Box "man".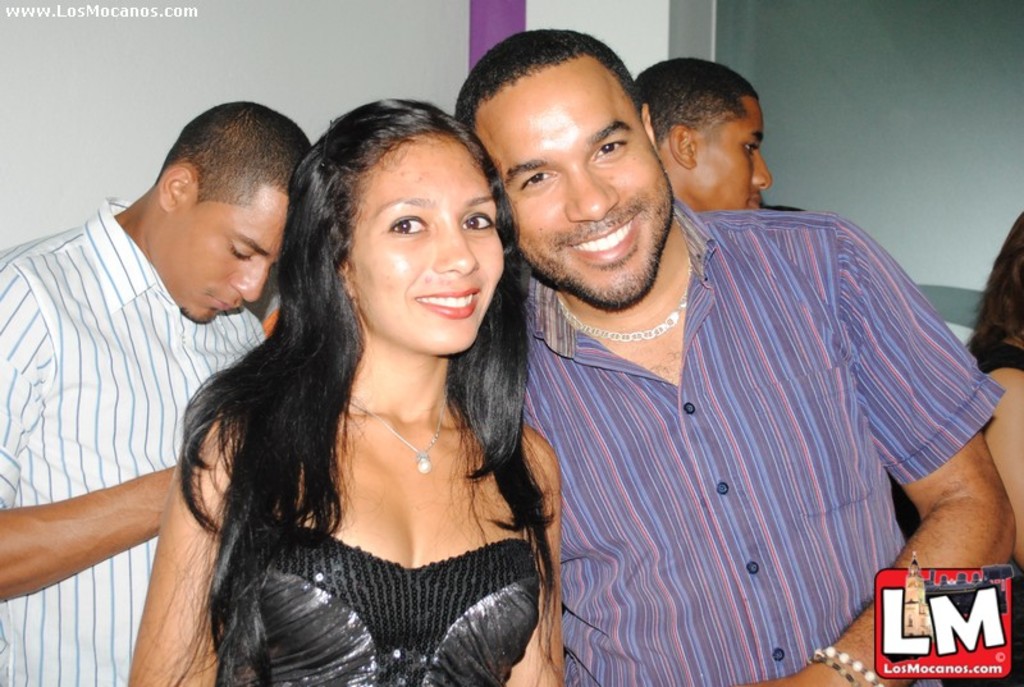
pyautogui.locateOnScreen(376, 28, 945, 686).
